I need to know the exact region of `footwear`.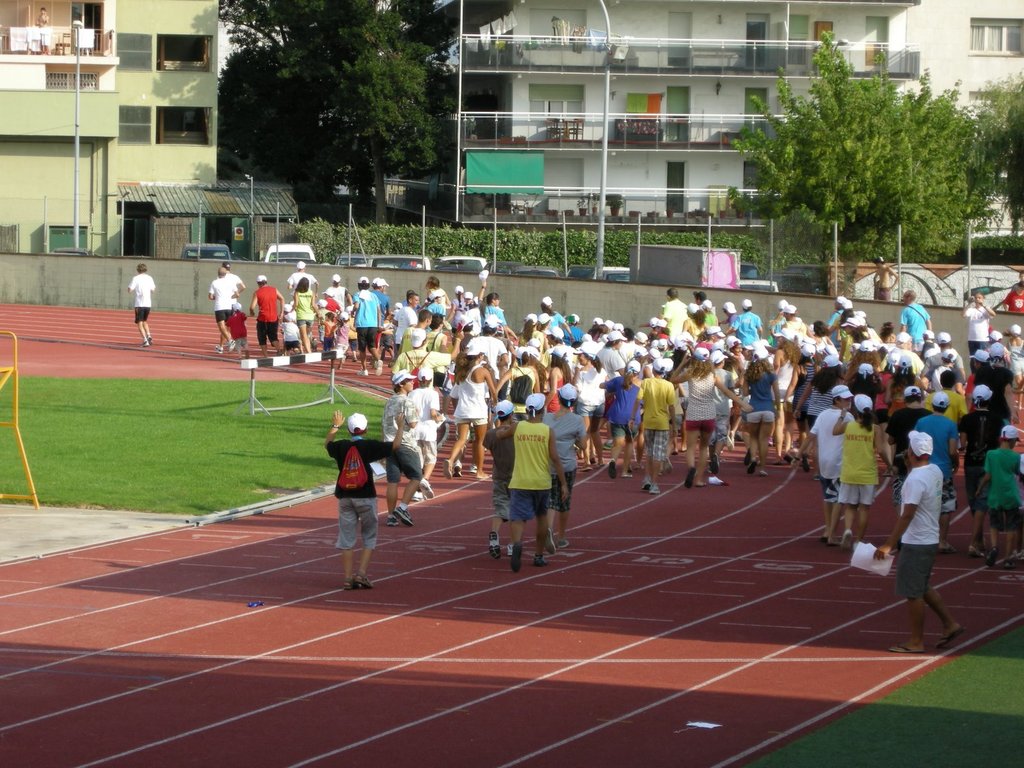
Region: BBox(547, 531, 558, 553).
